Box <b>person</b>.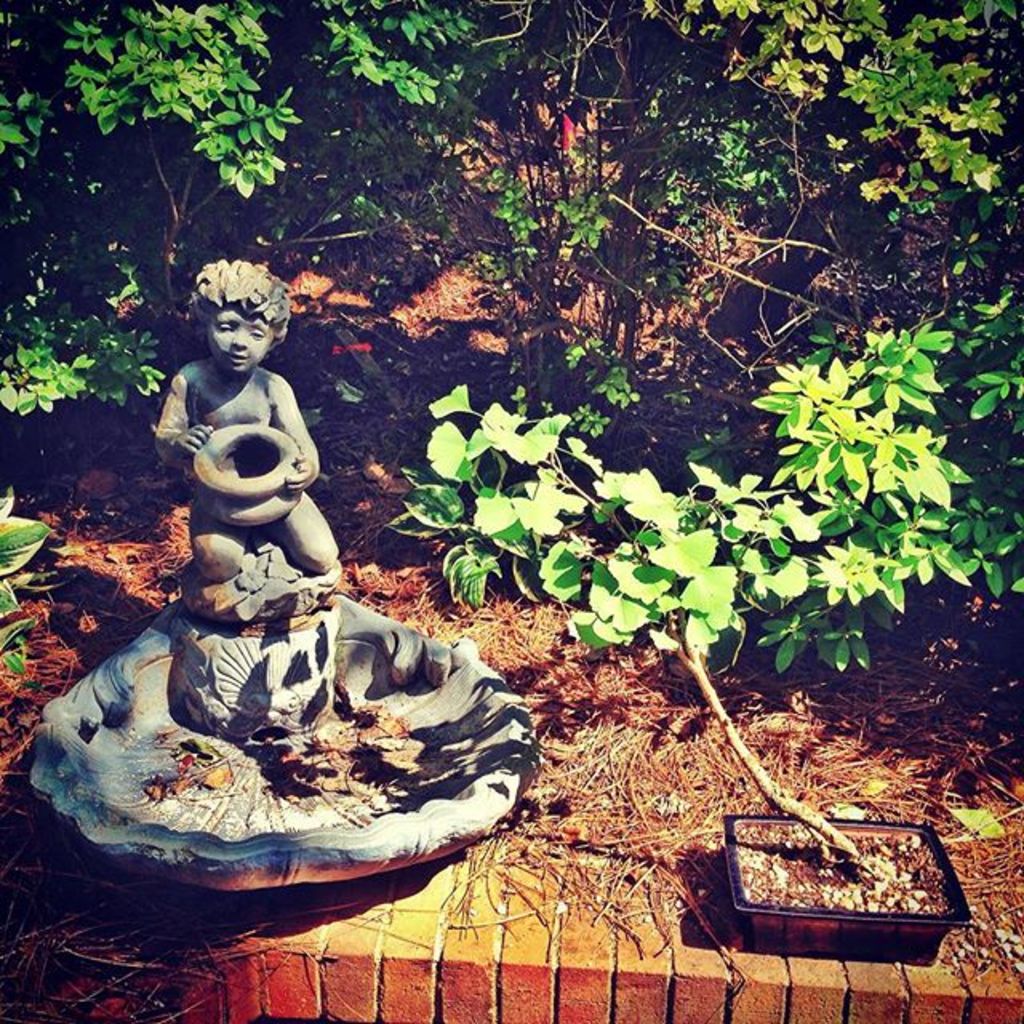
149:278:344:645.
